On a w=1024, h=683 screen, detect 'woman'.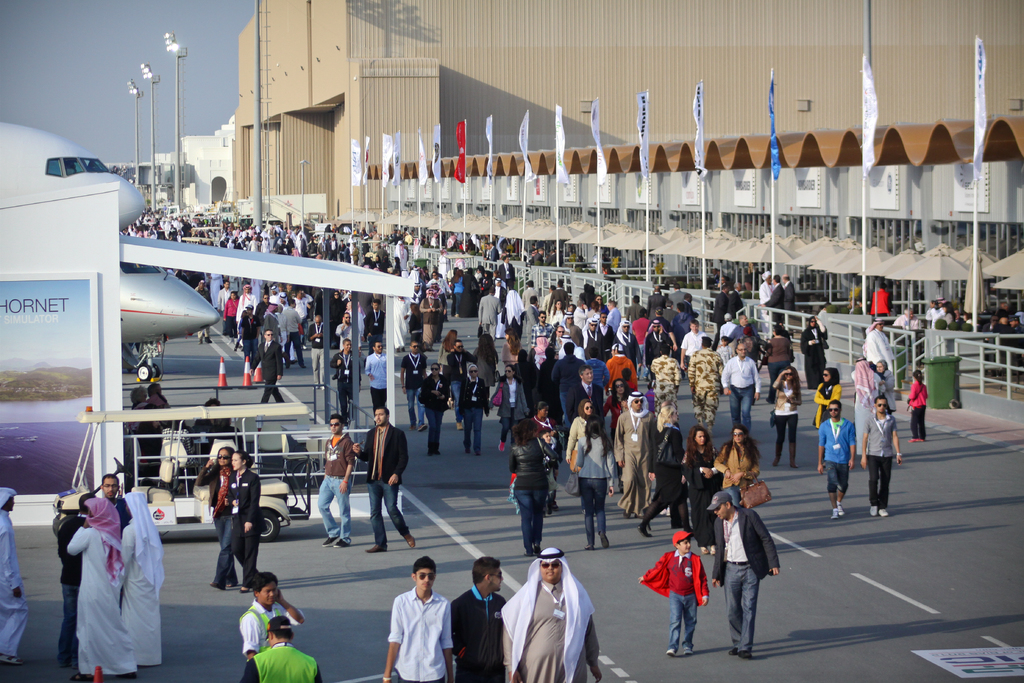
(877, 359, 890, 420).
